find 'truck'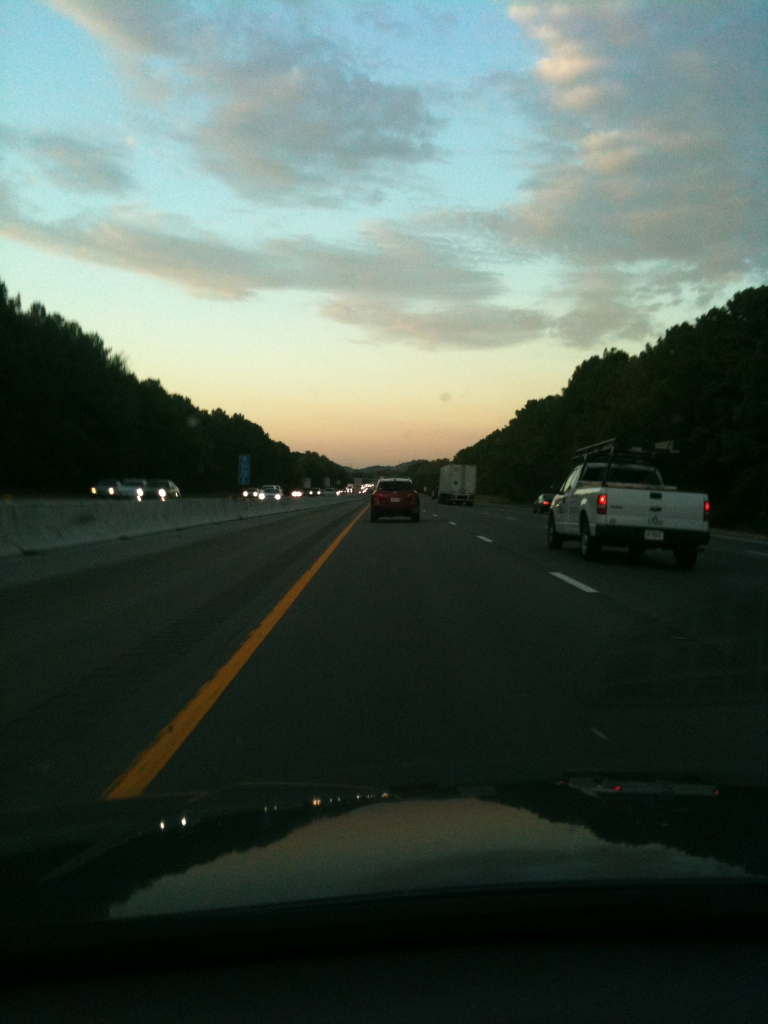
locate(545, 454, 727, 558)
